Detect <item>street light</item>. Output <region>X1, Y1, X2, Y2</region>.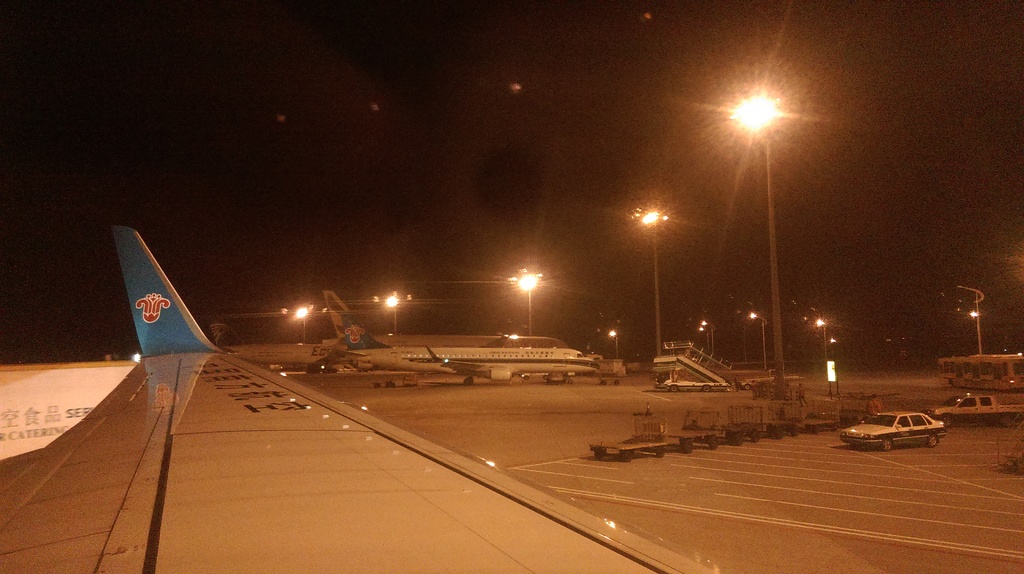
<region>609, 326, 619, 355</region>.
